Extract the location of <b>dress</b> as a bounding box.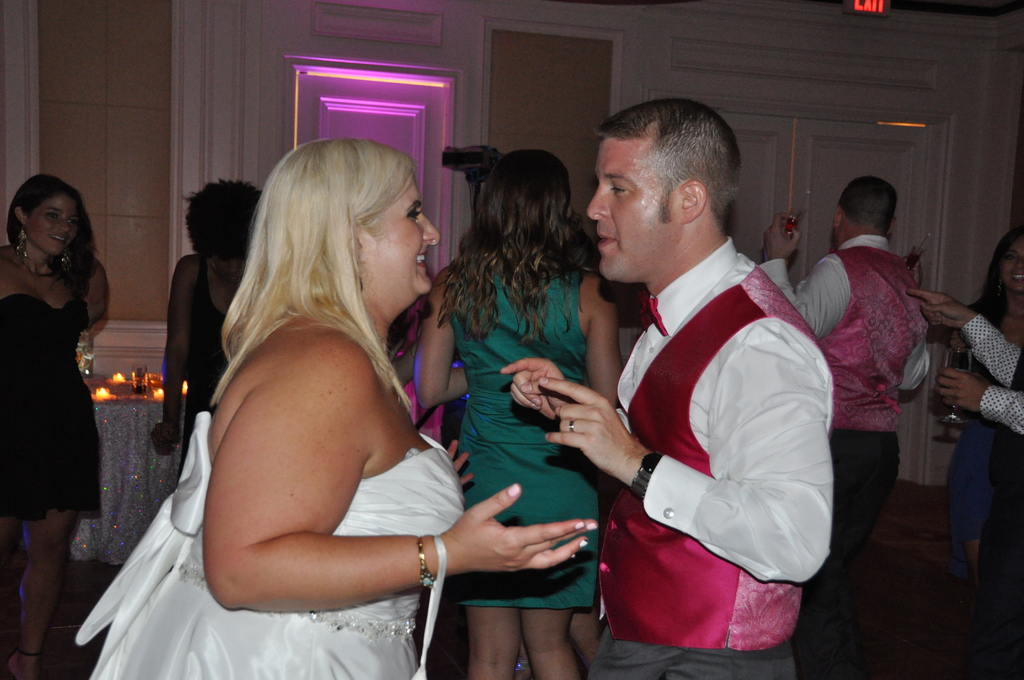
[74,406,466,679].
